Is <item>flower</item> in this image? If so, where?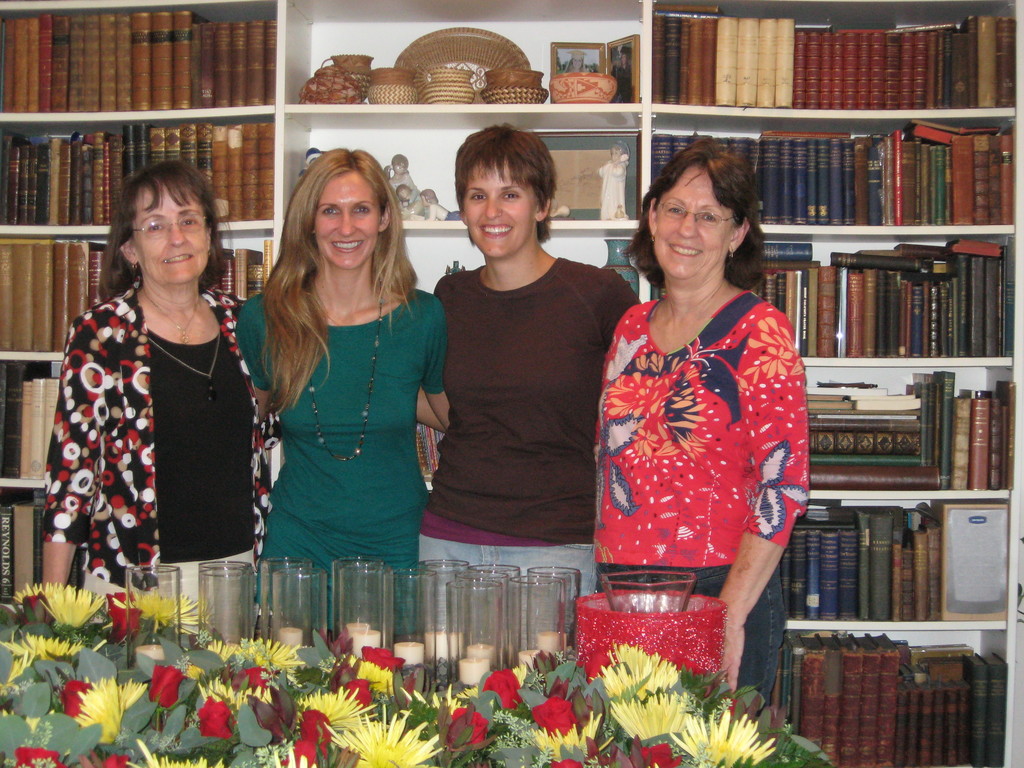
Yes, at (104, 593, 143, 644).
